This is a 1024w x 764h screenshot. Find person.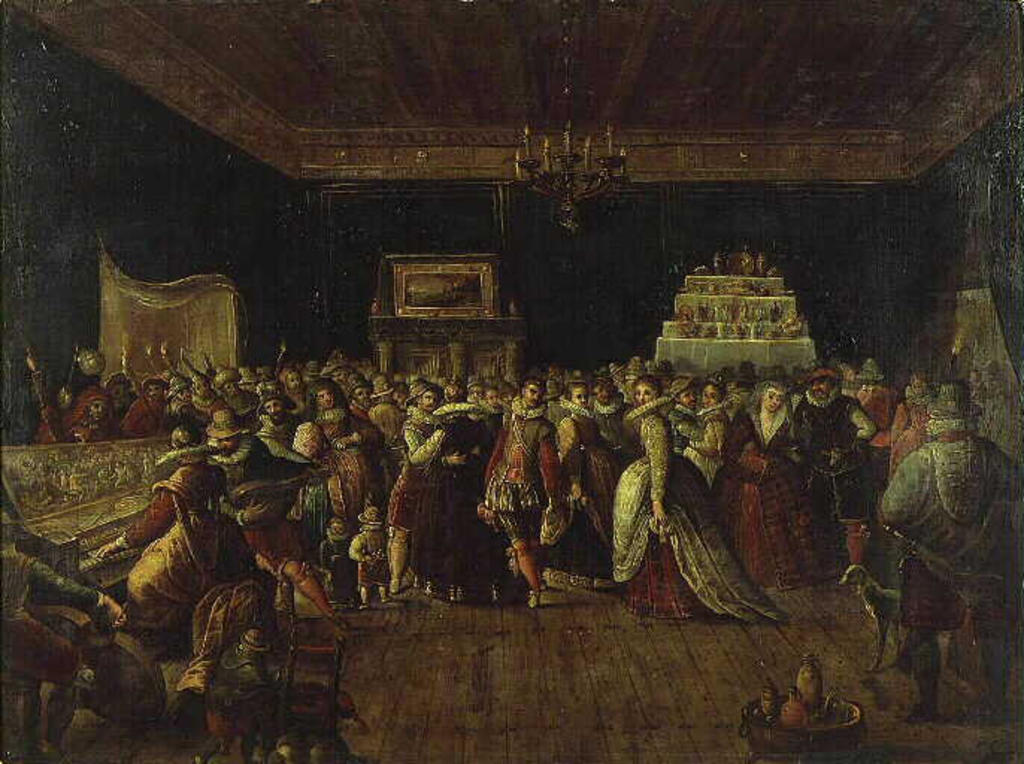
Bounding box: <box>848,361,902,482</box>.
